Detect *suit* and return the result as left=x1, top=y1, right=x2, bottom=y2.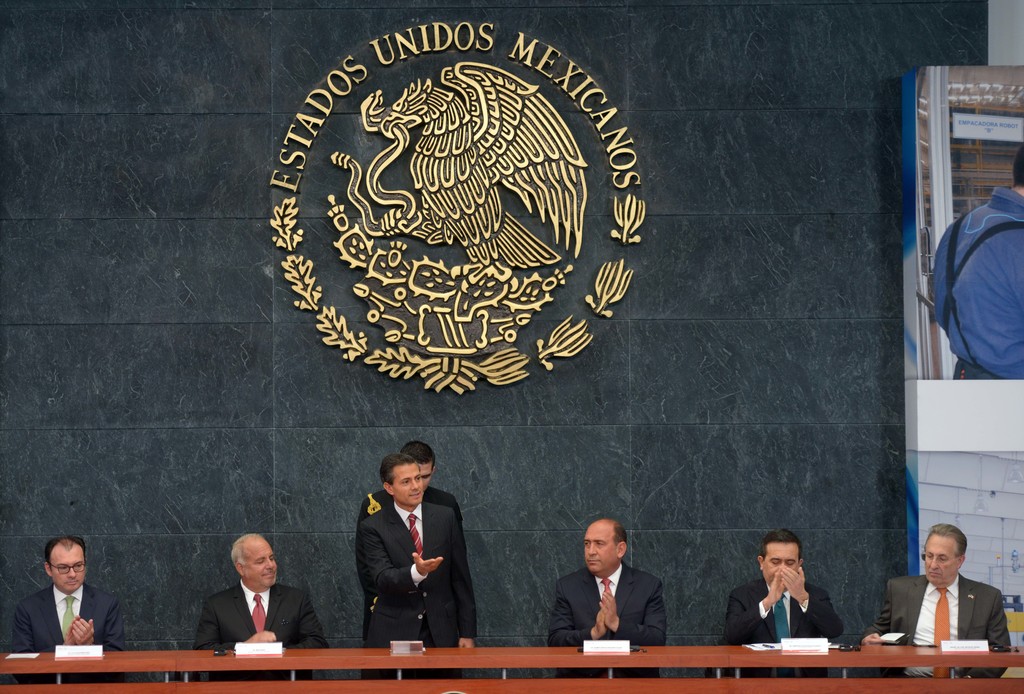
left=195, top=582, right=327, bottom=678.
